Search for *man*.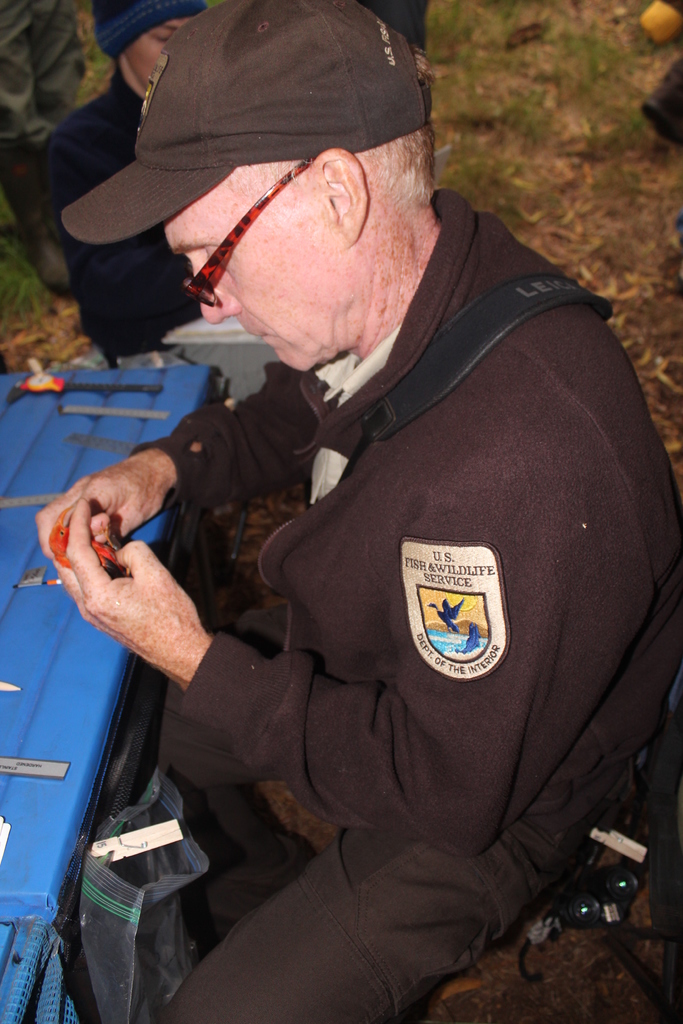
Found at detection(136, 15, 666, 1023).
